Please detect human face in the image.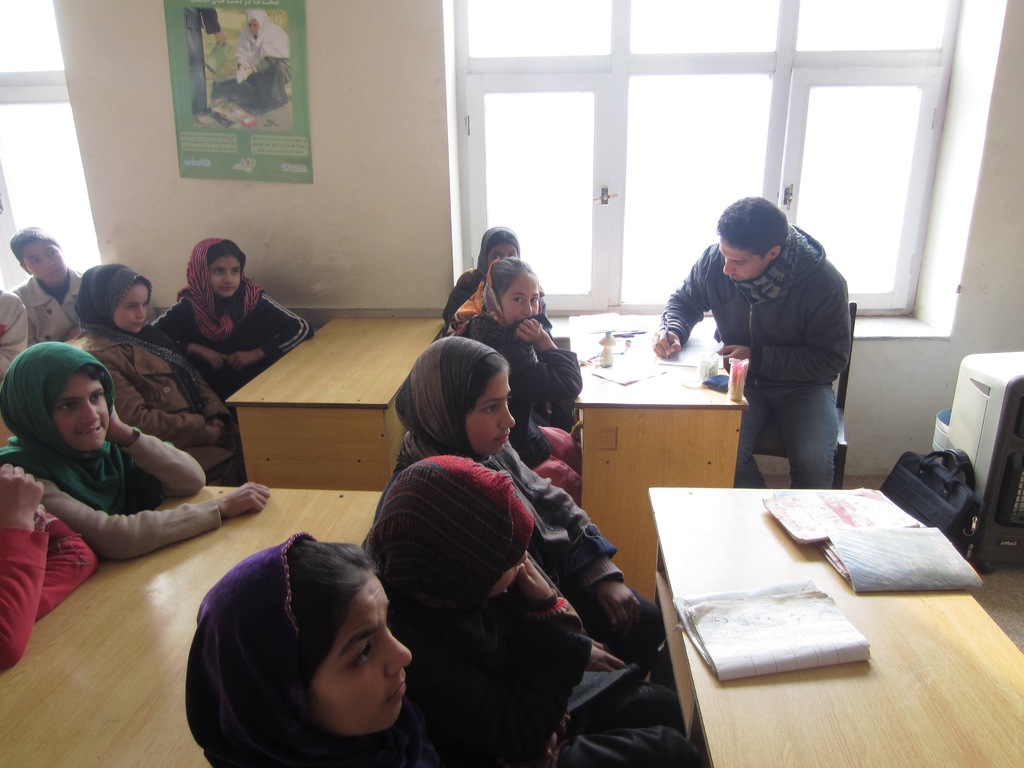
pyautogui.locateOnScreen(497, 267, 538, 325).
